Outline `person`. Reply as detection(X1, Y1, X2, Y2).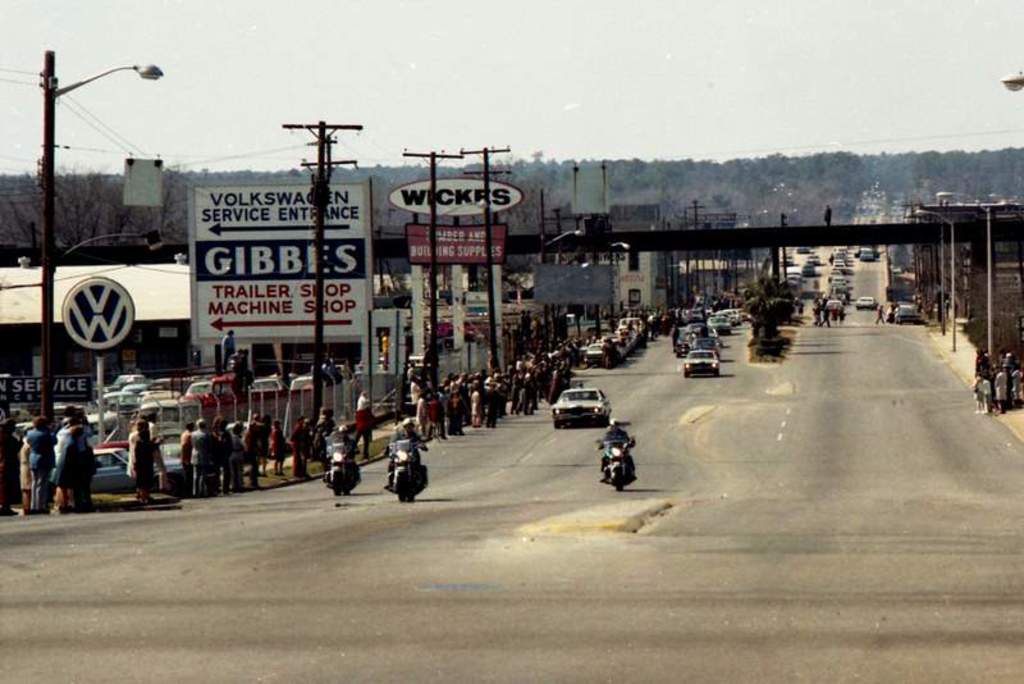
detection(180, 421, 195, 496).
